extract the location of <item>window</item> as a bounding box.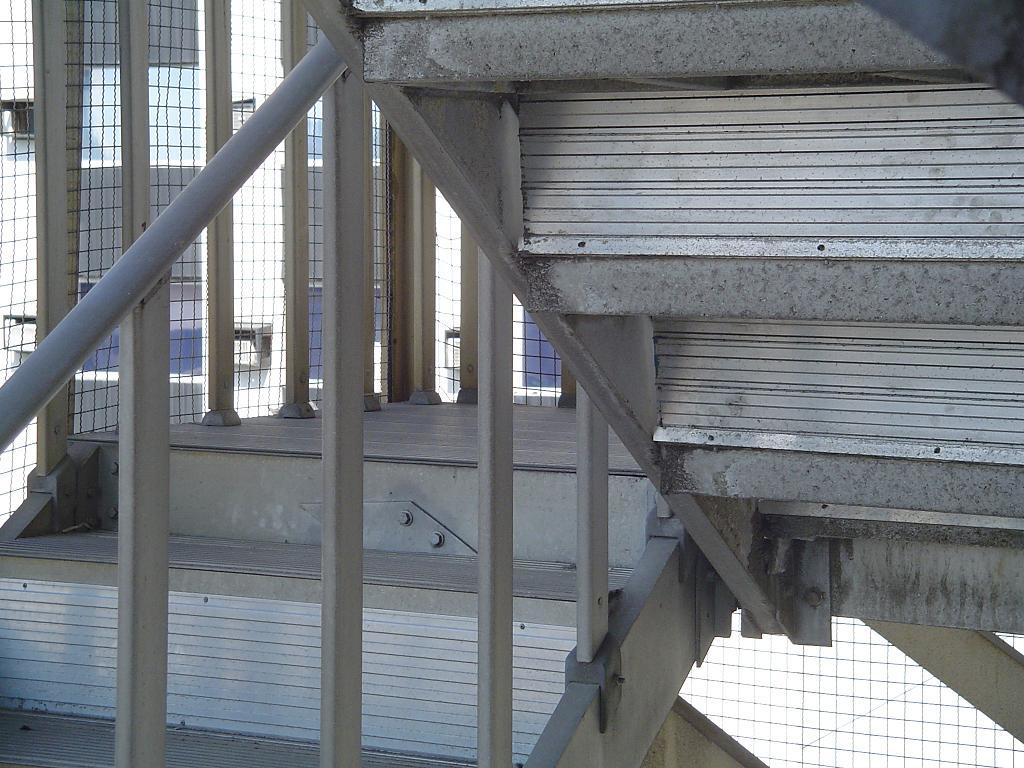
select_region(676, 610, 1023, 767).
